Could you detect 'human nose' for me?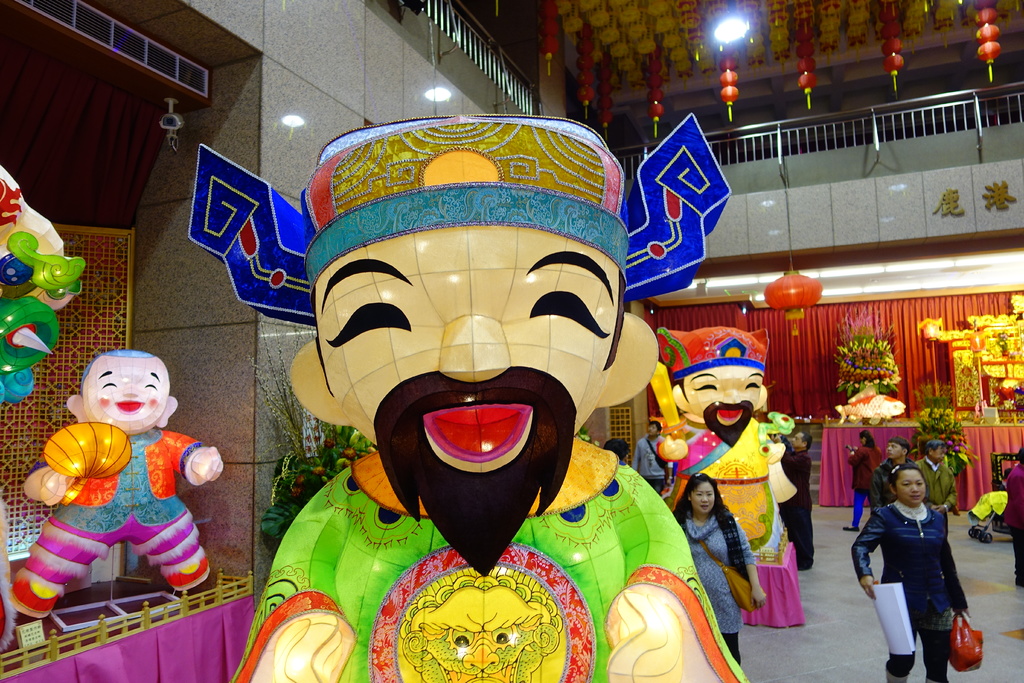
Detection result: x1=886, y1=445, x2=890, y2=452.
